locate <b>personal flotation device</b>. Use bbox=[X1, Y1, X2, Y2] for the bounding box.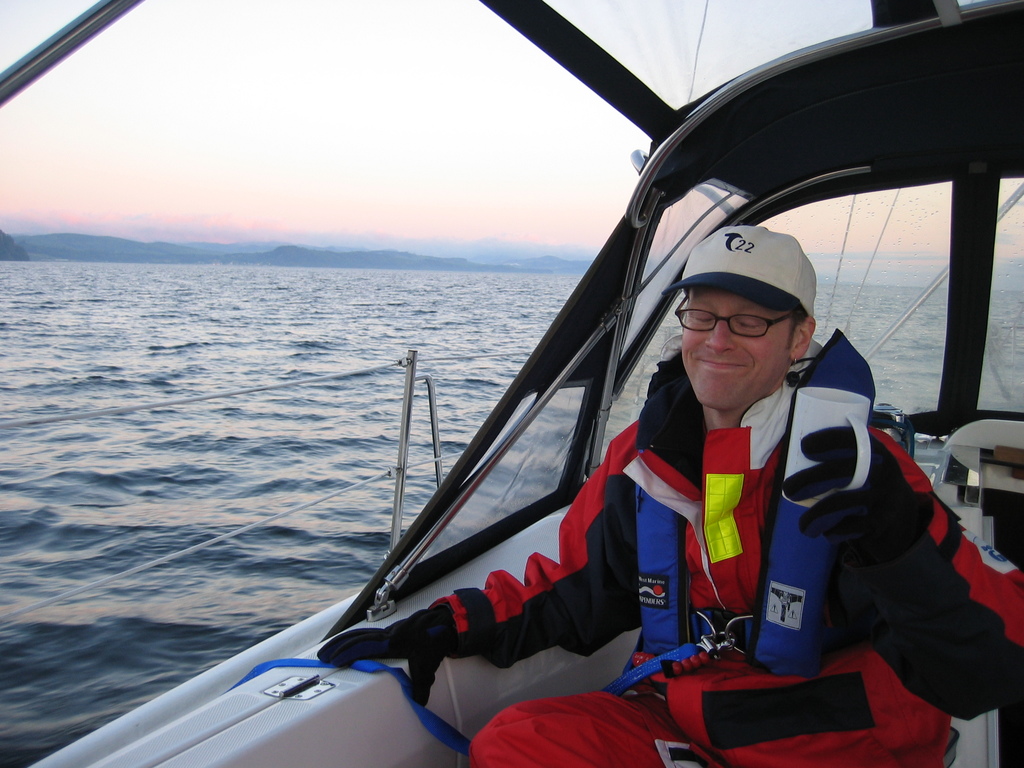
bbox=[617, 329, 877, 700].
